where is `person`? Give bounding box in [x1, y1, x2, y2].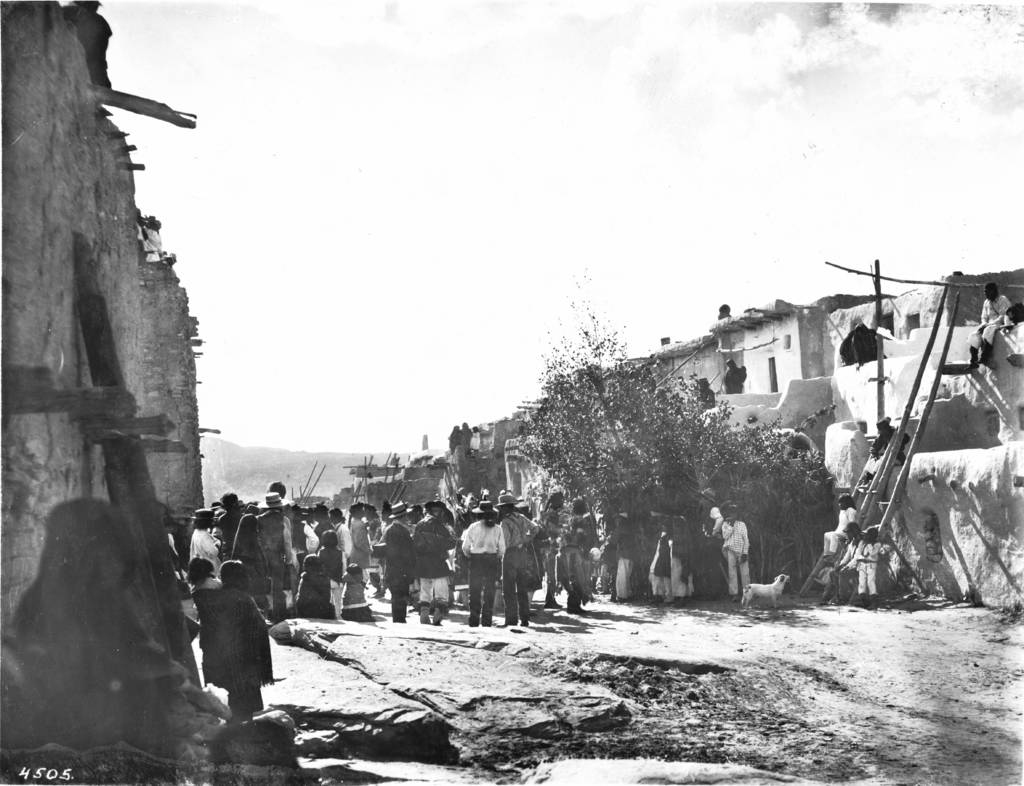
[1009, 302, 1023, 325].
